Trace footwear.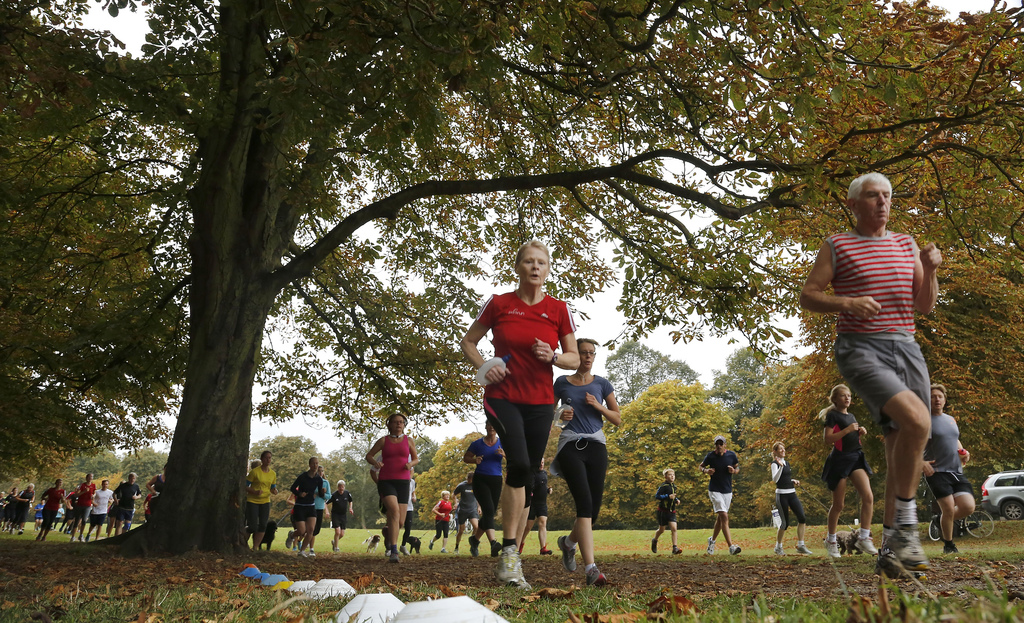
Traced to 824, 537, 840, 558.
